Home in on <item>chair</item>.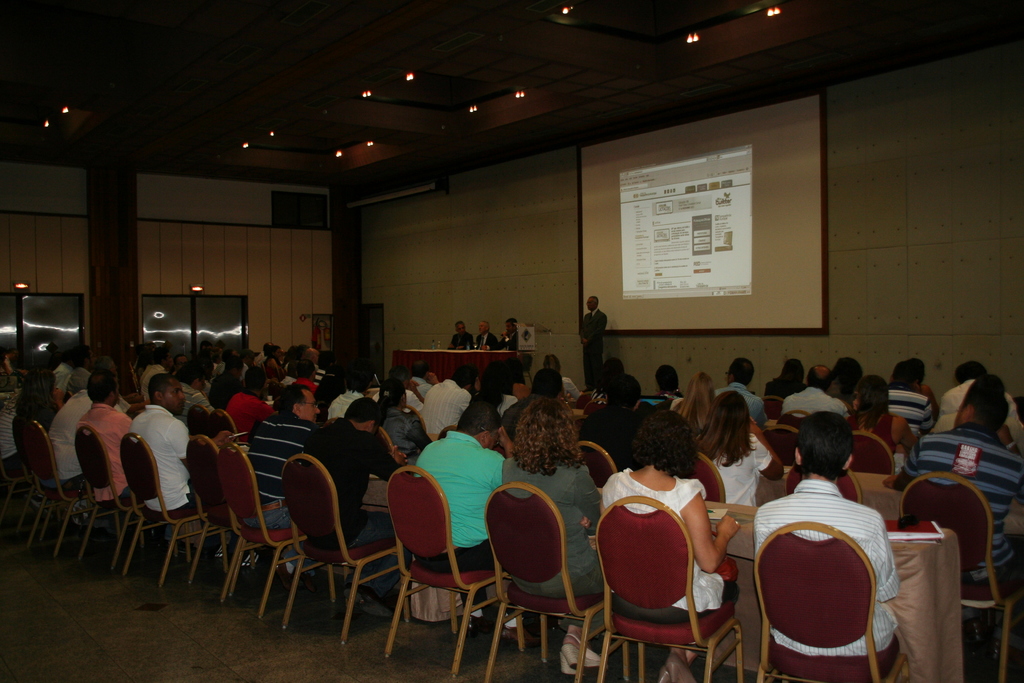
Homed in at x1=0, y1=425, x2=69, y2=551.
